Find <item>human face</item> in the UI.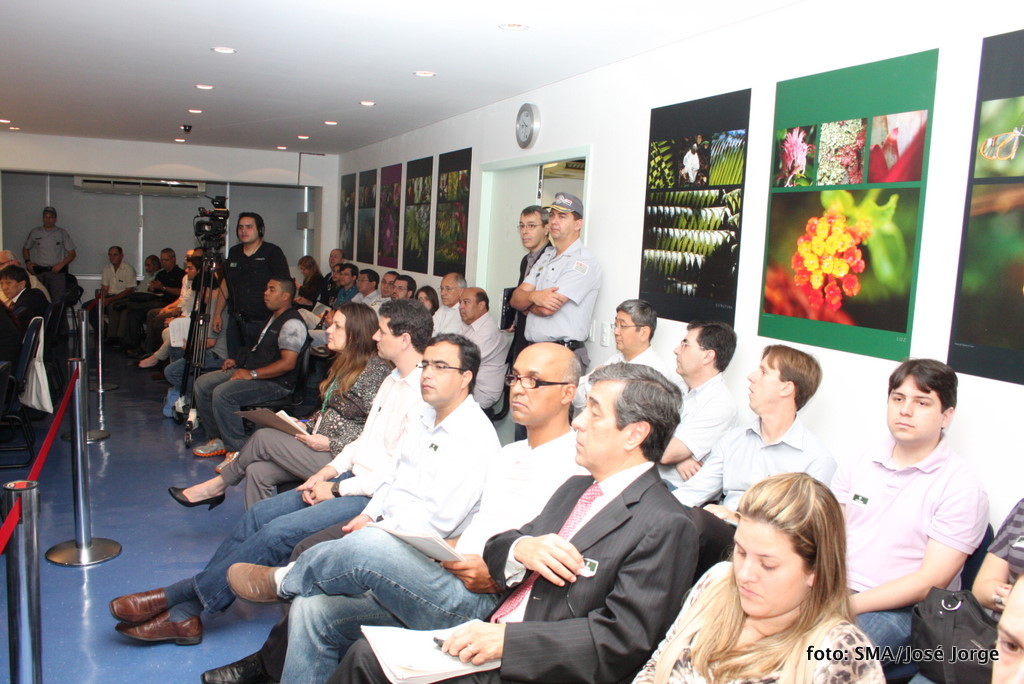
UI element at [left=419, top=342, right=459, bottom=405].
